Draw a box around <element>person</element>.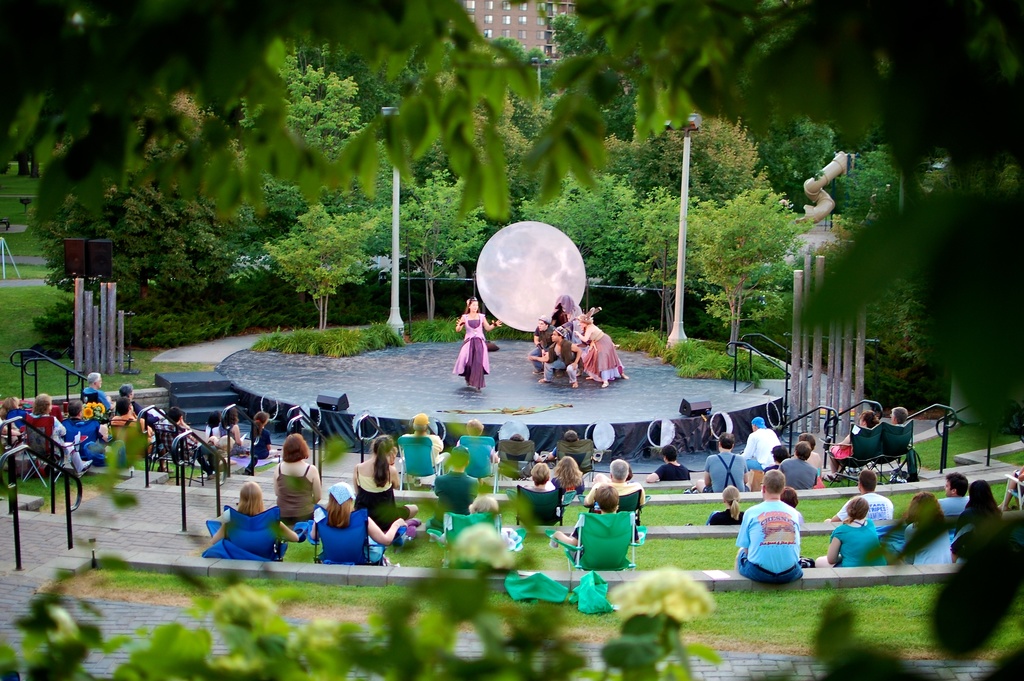
{"left": 696, "top": 429, "right": 749, "bottom": 495}.
